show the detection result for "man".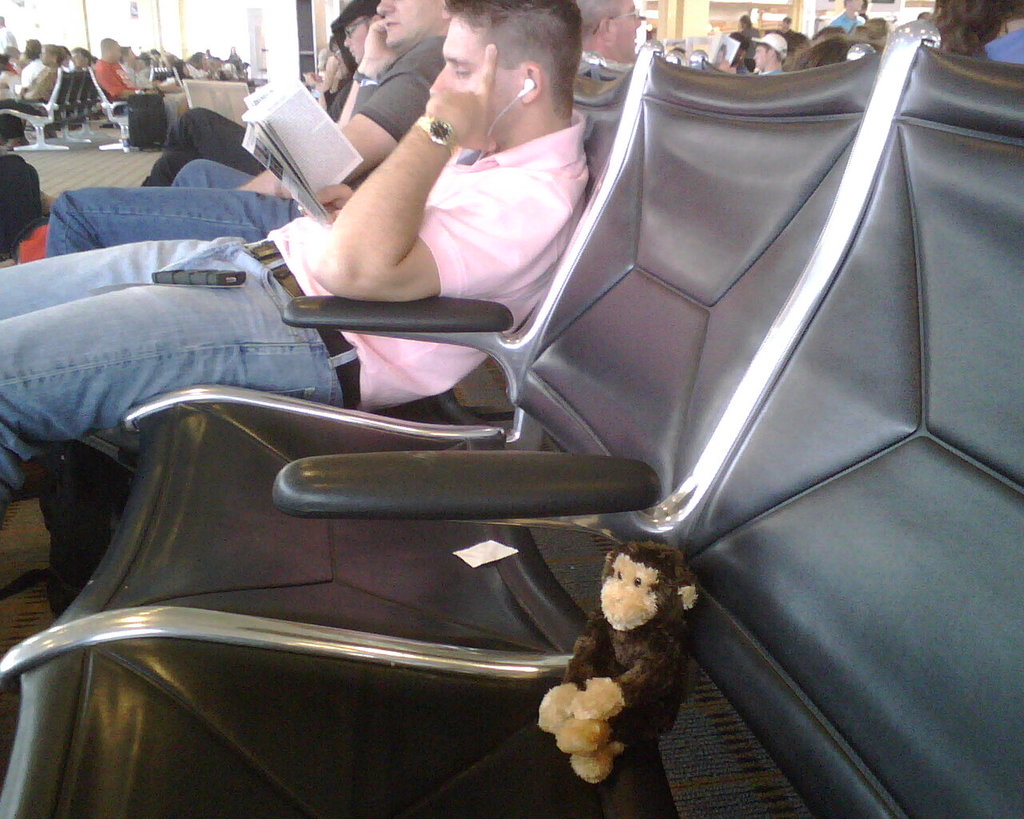
crop(121, 46, 182, 138).
